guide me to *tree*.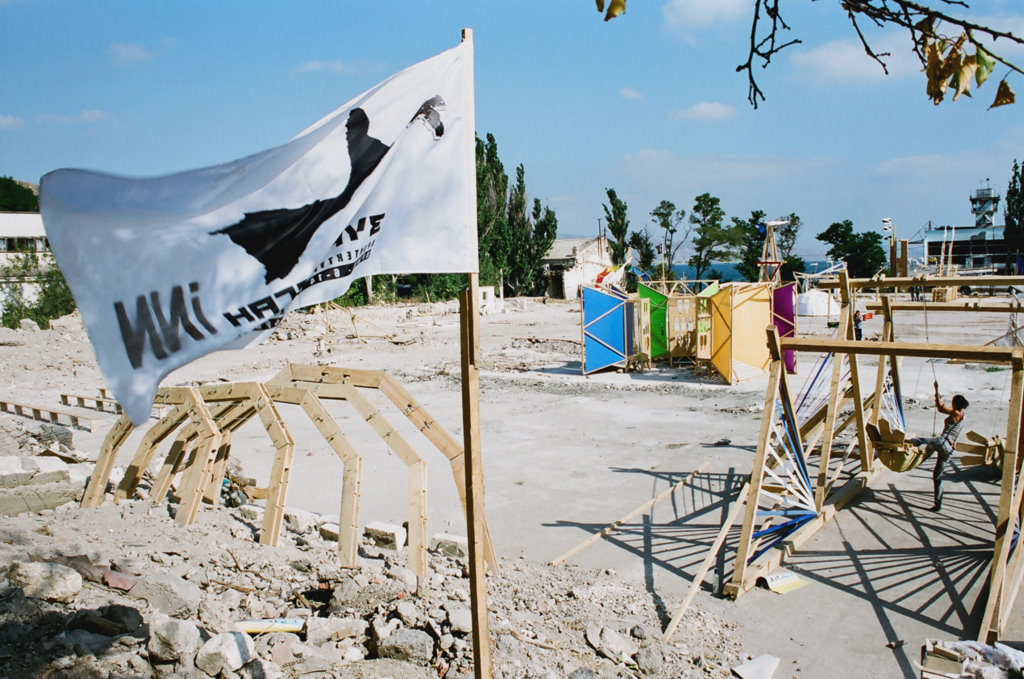
Guidance: box=[626, 223, 652, 271].
